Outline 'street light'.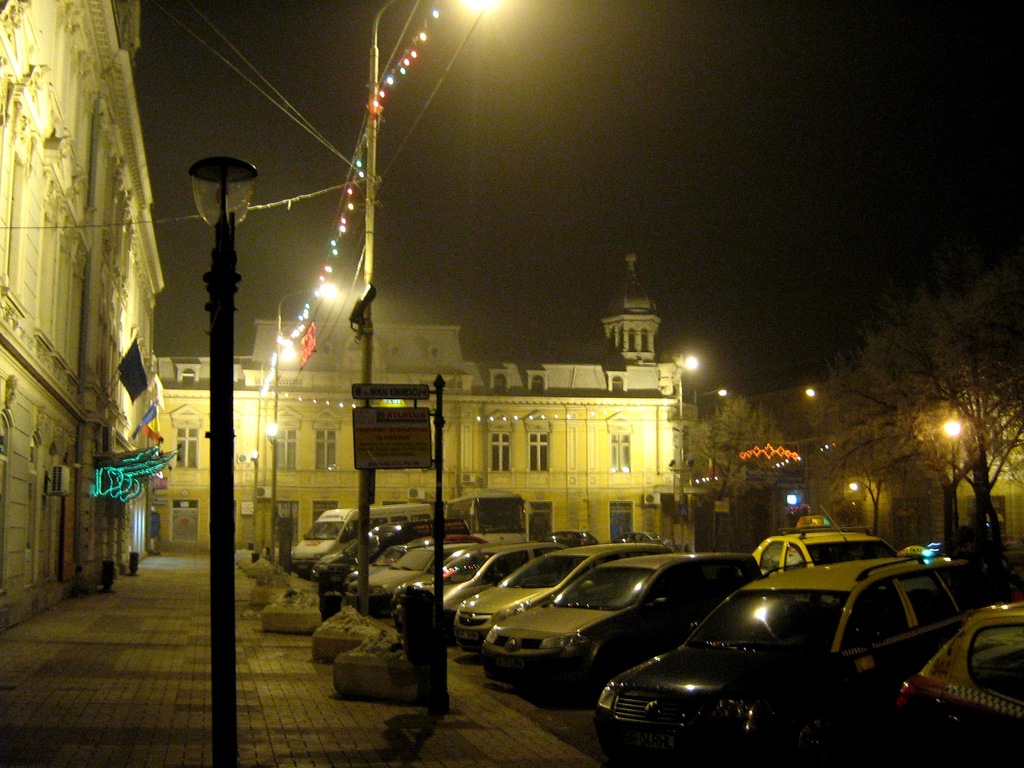
Outline: pyautogui.locateOnScreen(940, 415, 961, 550).
